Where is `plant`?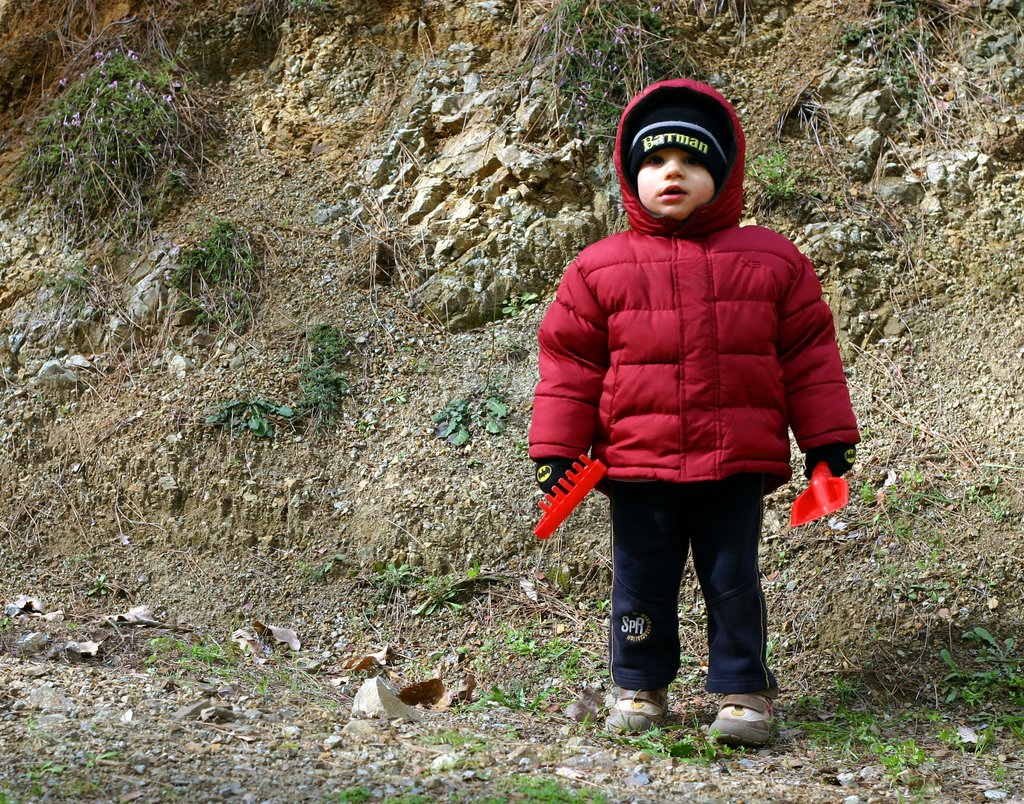
{"left": 148, "top": 208, "right": 260, "bottom": 353}.
